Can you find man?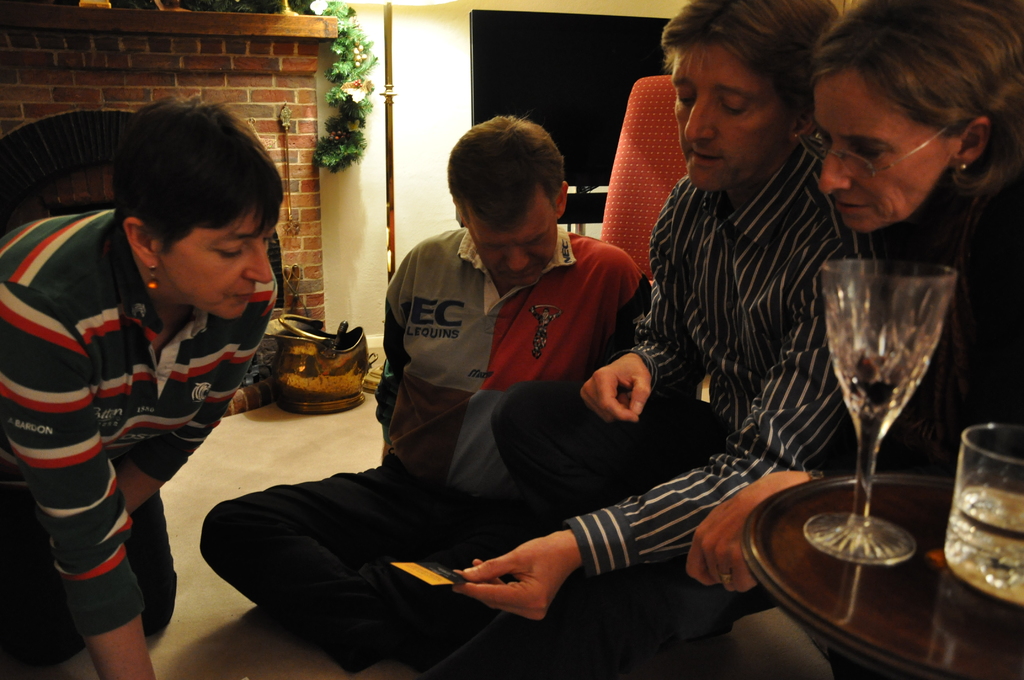
Yes, bounding box: <region>201, 113, 653, 679</region>.
